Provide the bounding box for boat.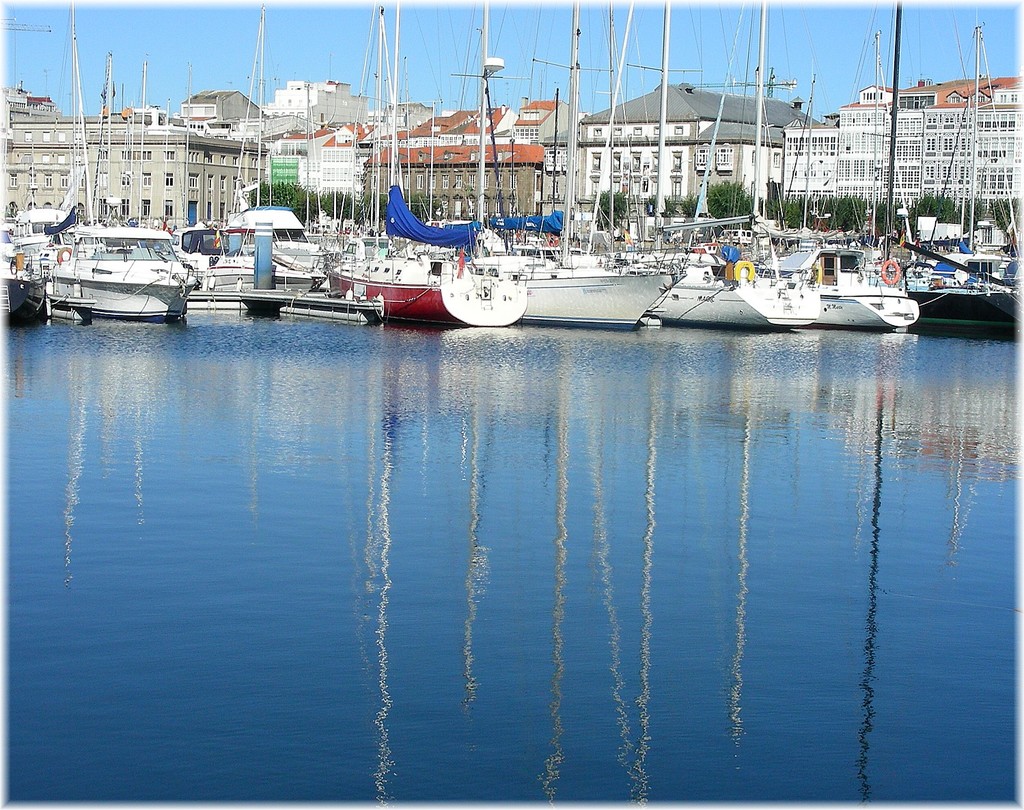
240 203 330 304.
